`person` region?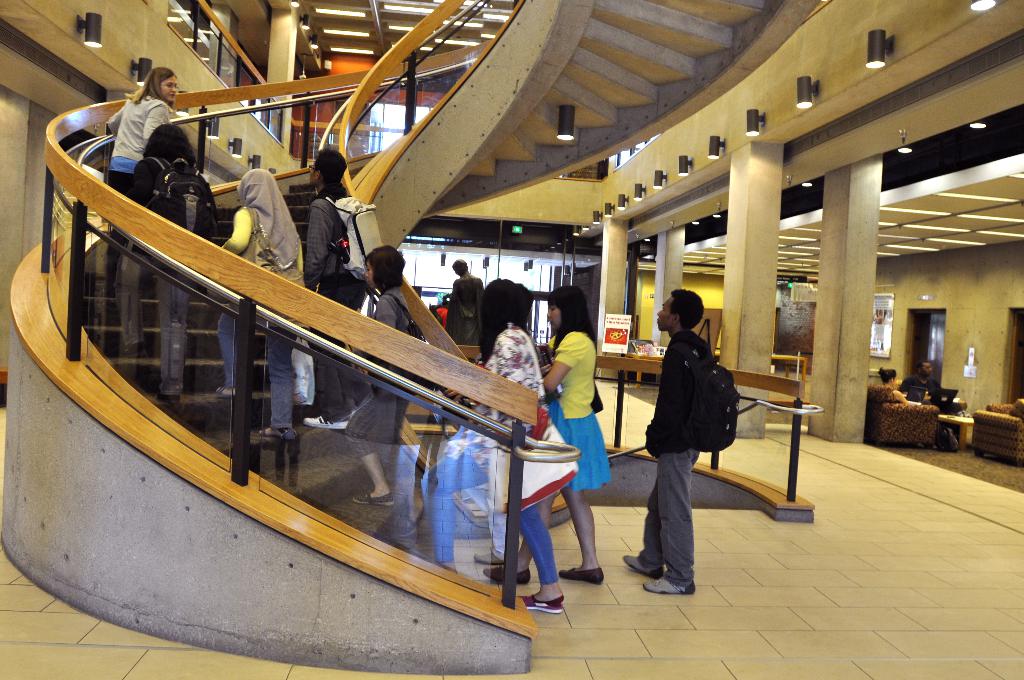
rect(344, 243, 416, 505)
